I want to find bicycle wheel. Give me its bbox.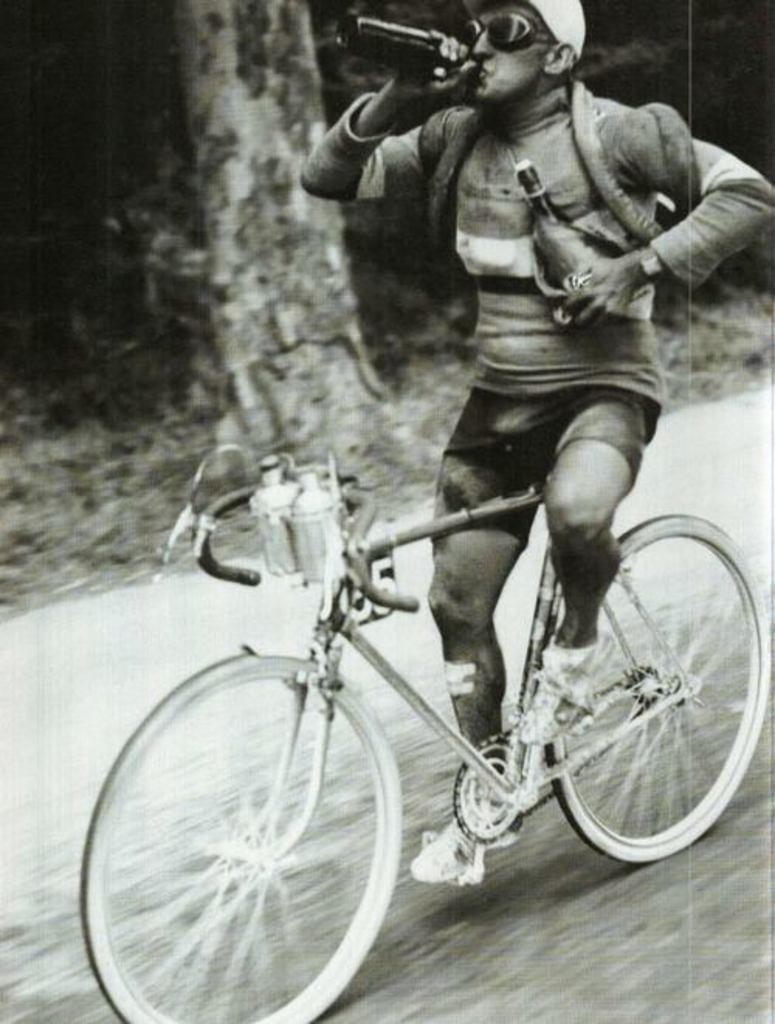
bbox=(79, 654, 411, 1022).
